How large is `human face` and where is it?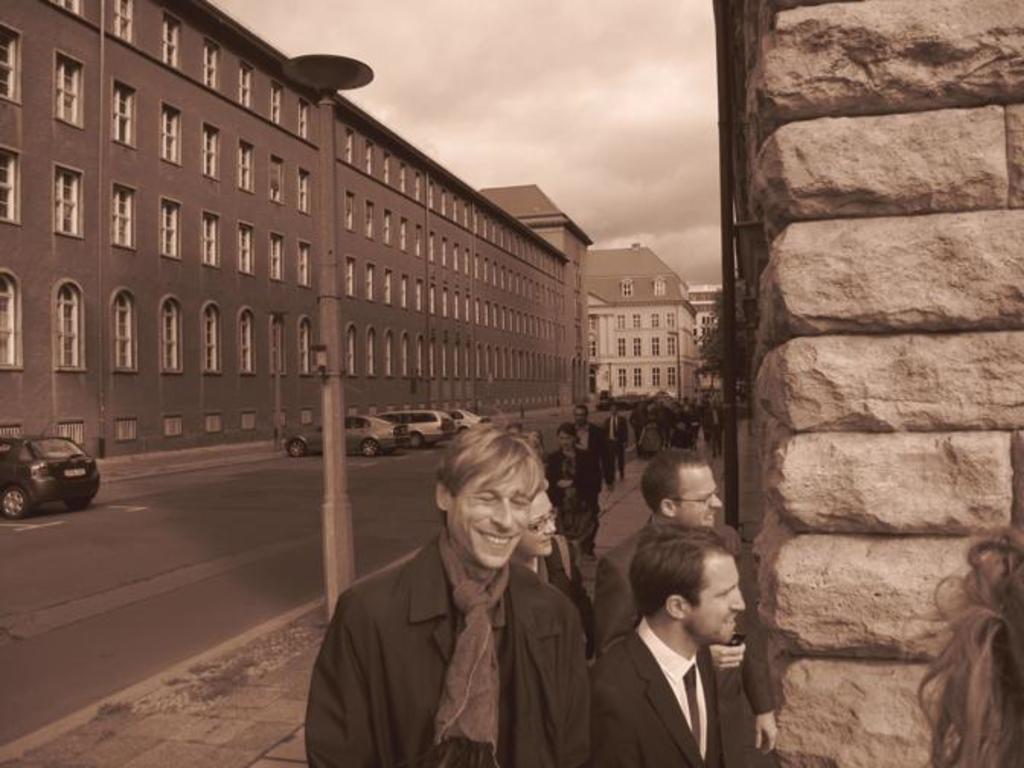
Bounding box: {"x1": 459, "y1": 466, "x2": 535, "y2": 568}.
